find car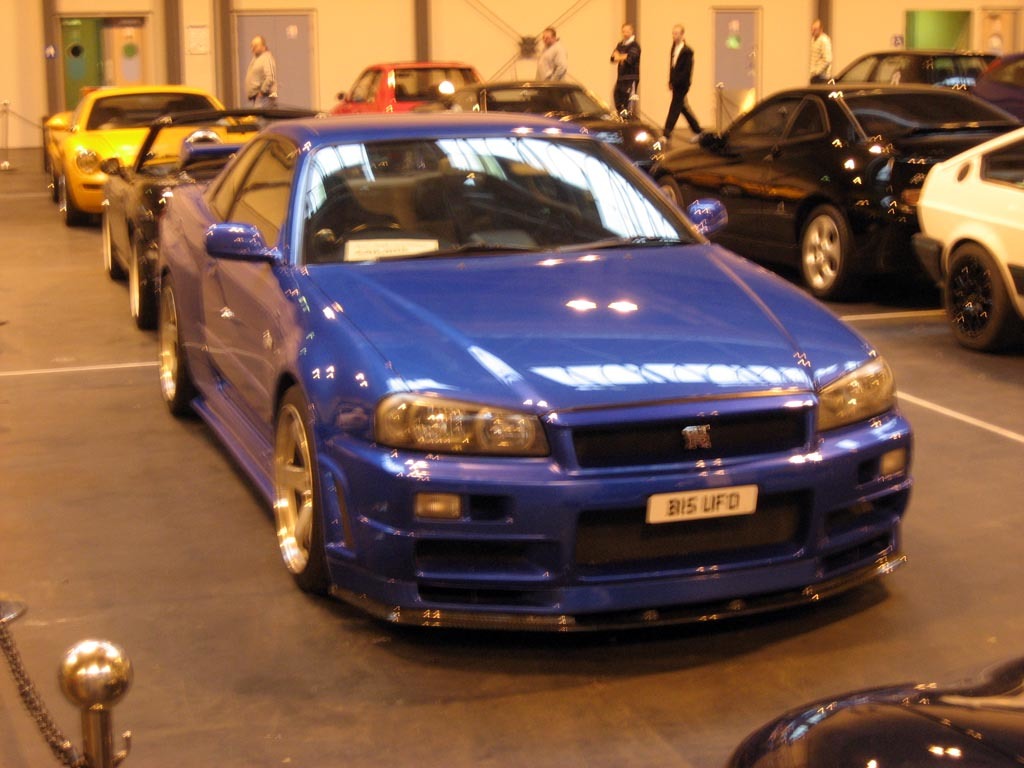
x1=40, y1=82, x2=260, y2=226
